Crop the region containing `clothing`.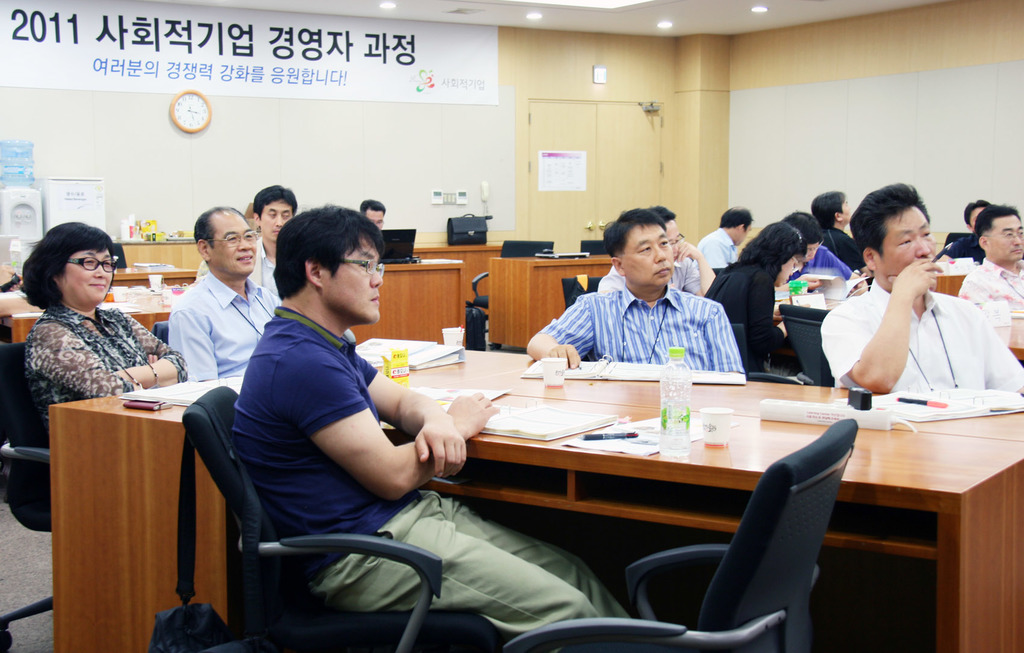
Crop region: rect(817, 225, 860, 271).
